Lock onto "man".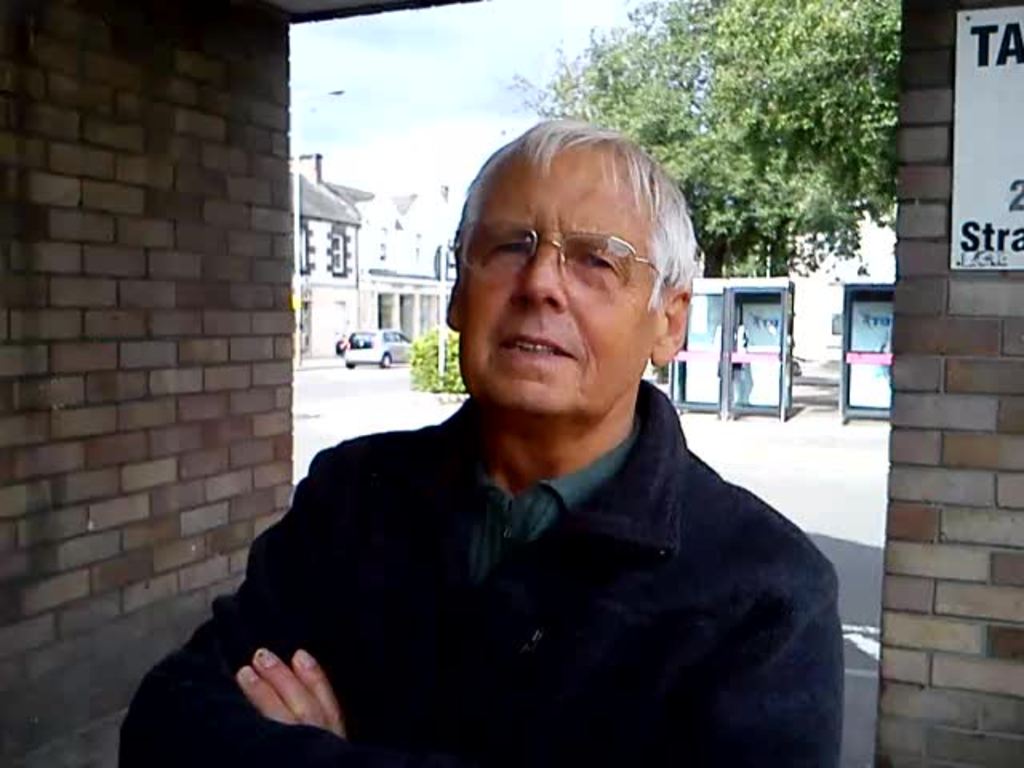
Locked: 114/117/848/766.
